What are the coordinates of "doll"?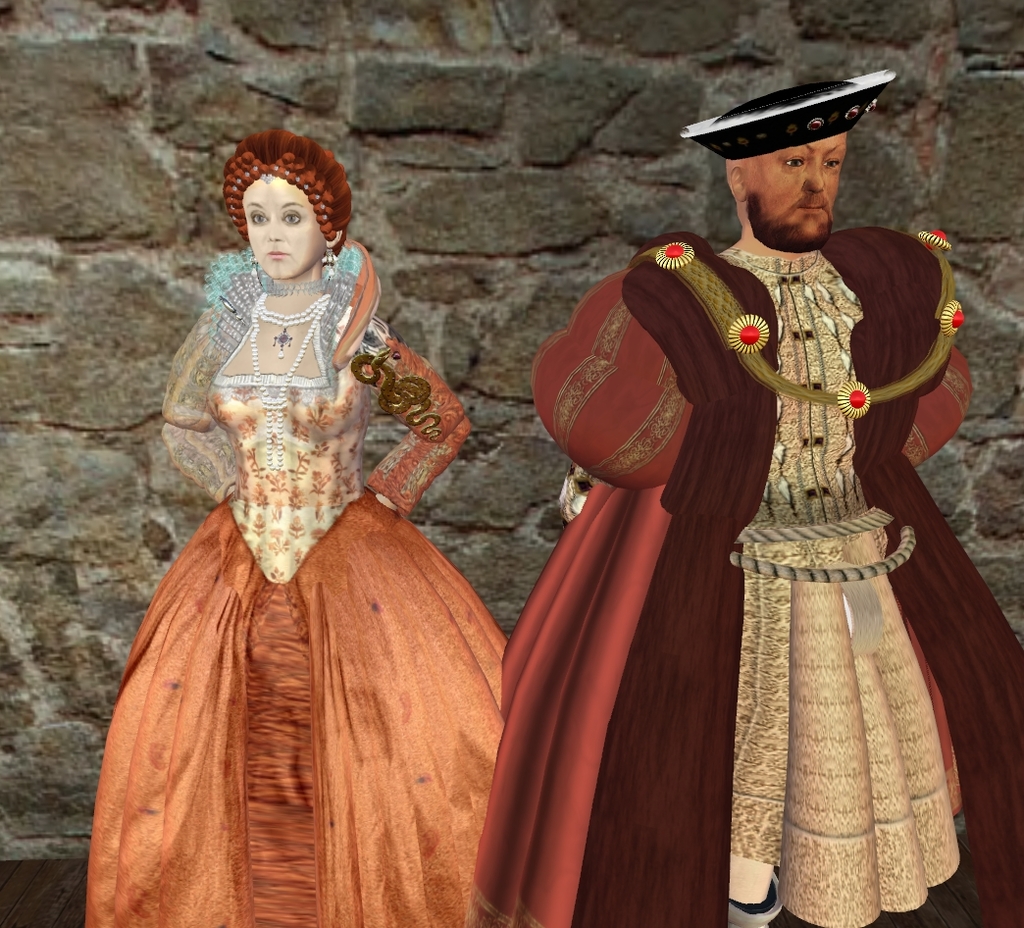
468, 64, 1023, 927.
